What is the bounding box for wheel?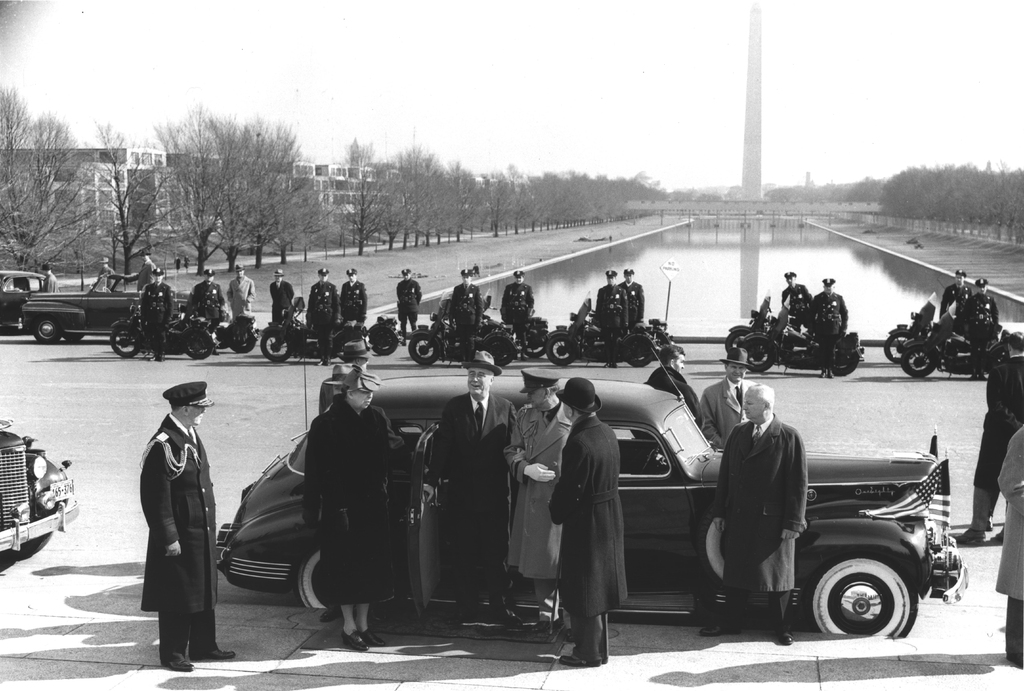
l=65, t=332, r=84, b=343.
